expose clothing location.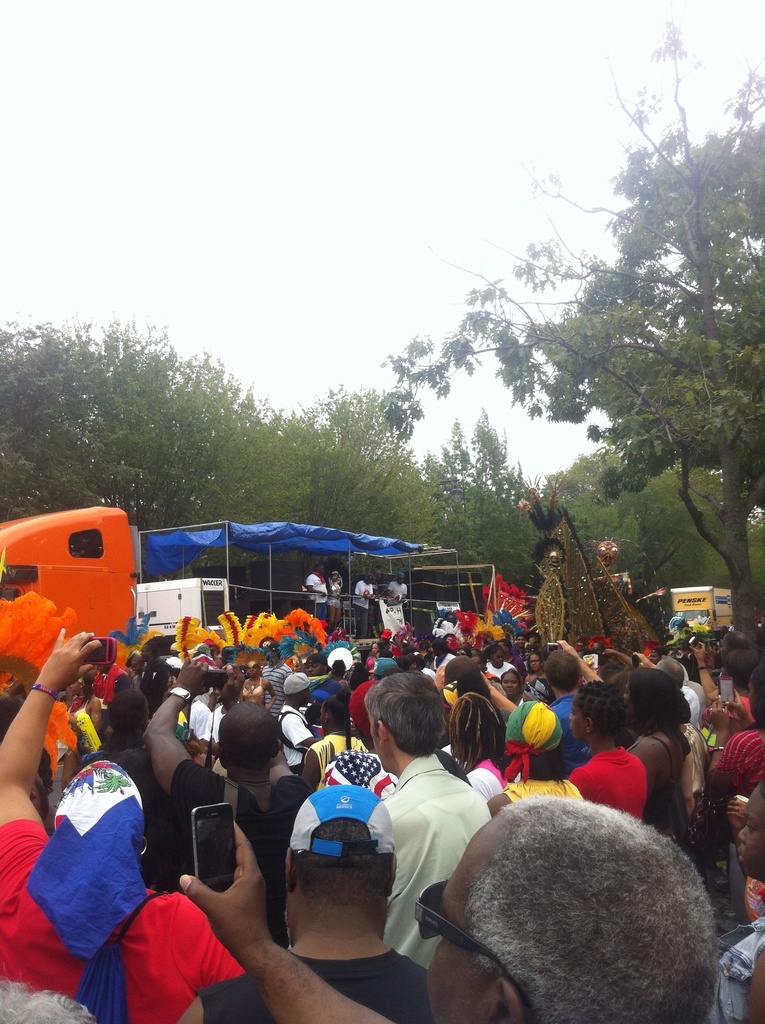
Exposed at box(382, 752, 490, 977).
